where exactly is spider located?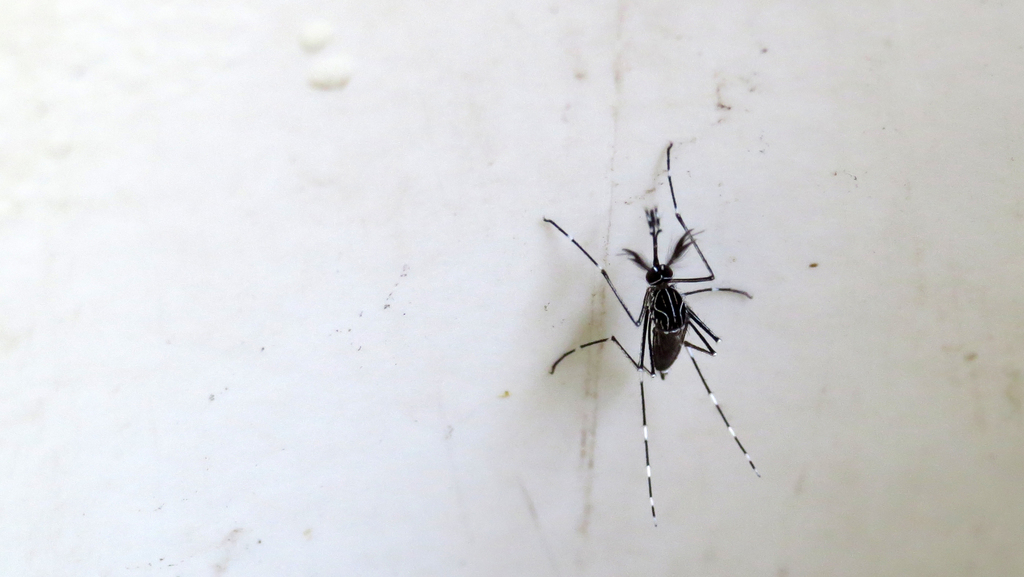
Its bounding box is 539/141/761/530.
